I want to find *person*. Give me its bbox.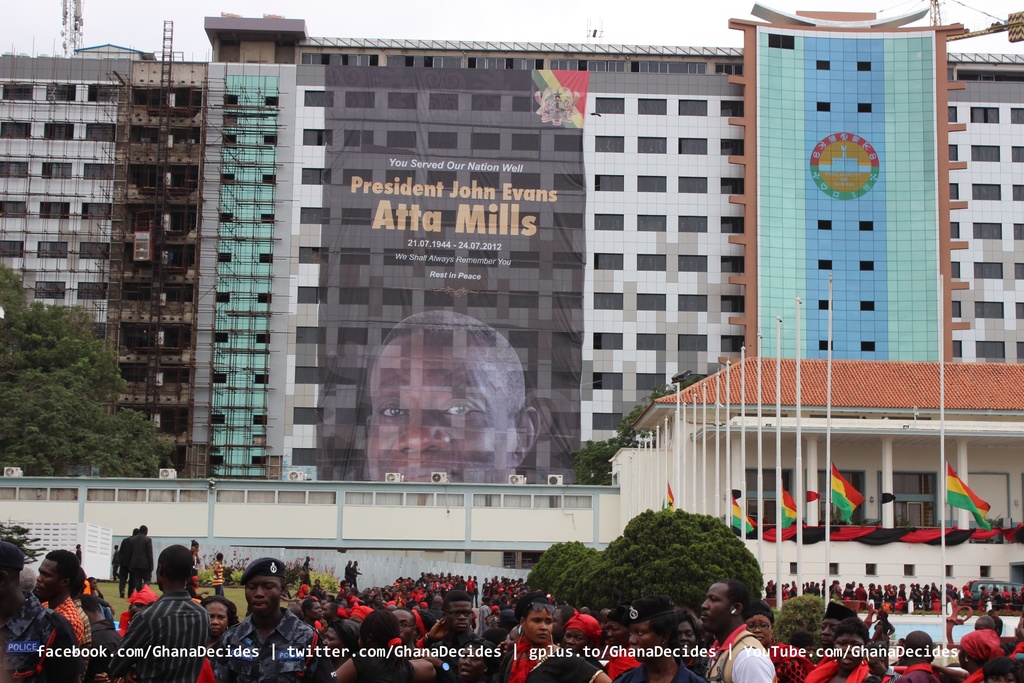
[812,580,818,596].
